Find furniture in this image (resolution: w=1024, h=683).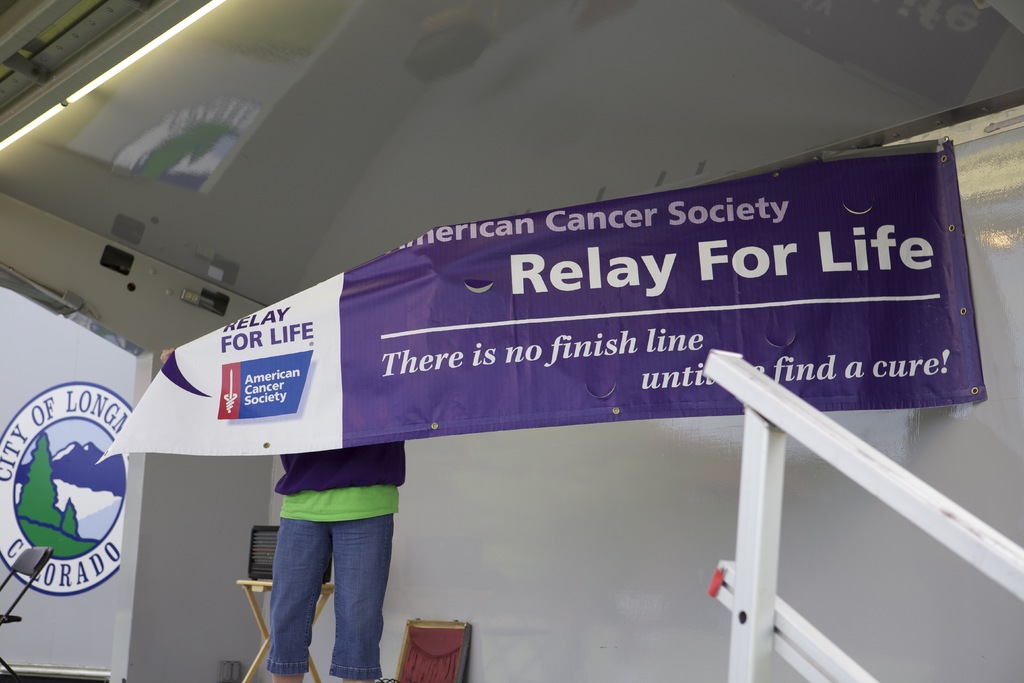
rect(0, 548, 54, 682).
